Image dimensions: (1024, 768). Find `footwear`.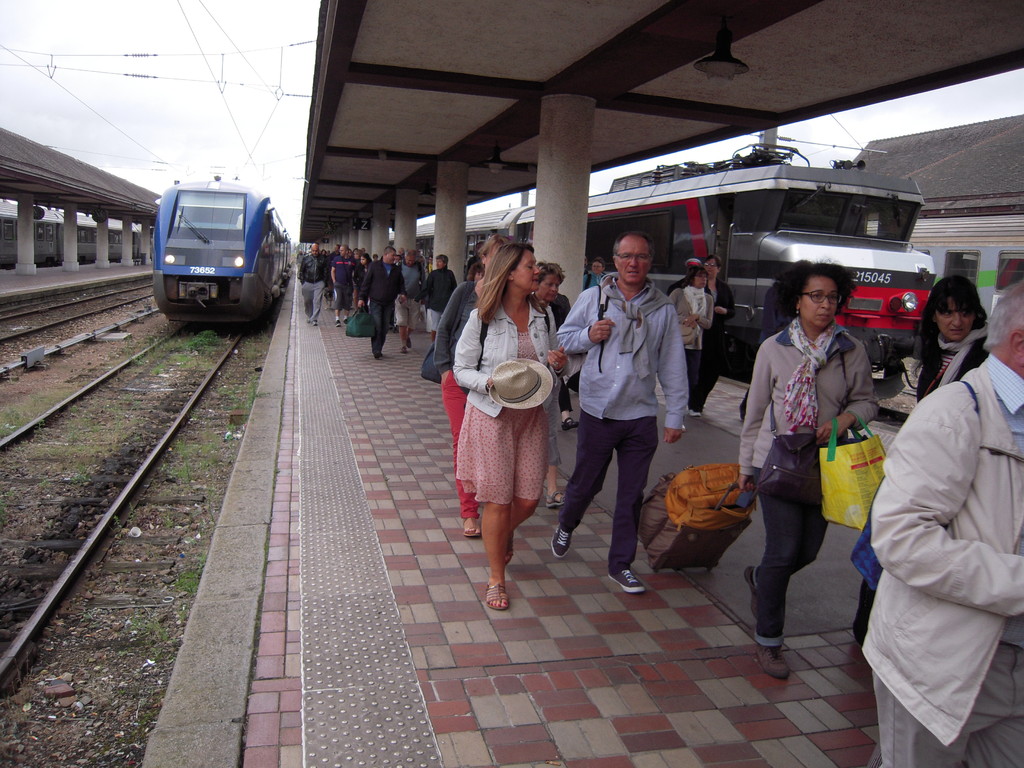
<bbox>336, 321, 342, 328</bbox>.
